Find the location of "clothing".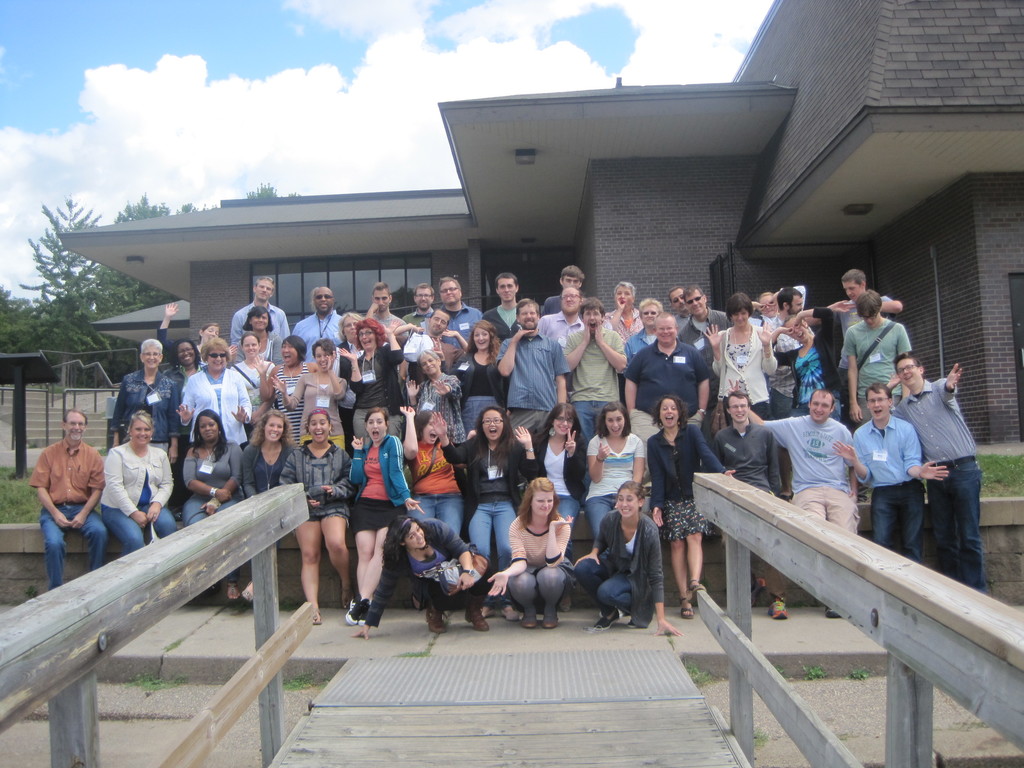
Location: locate(367, 516, 499, 622).
